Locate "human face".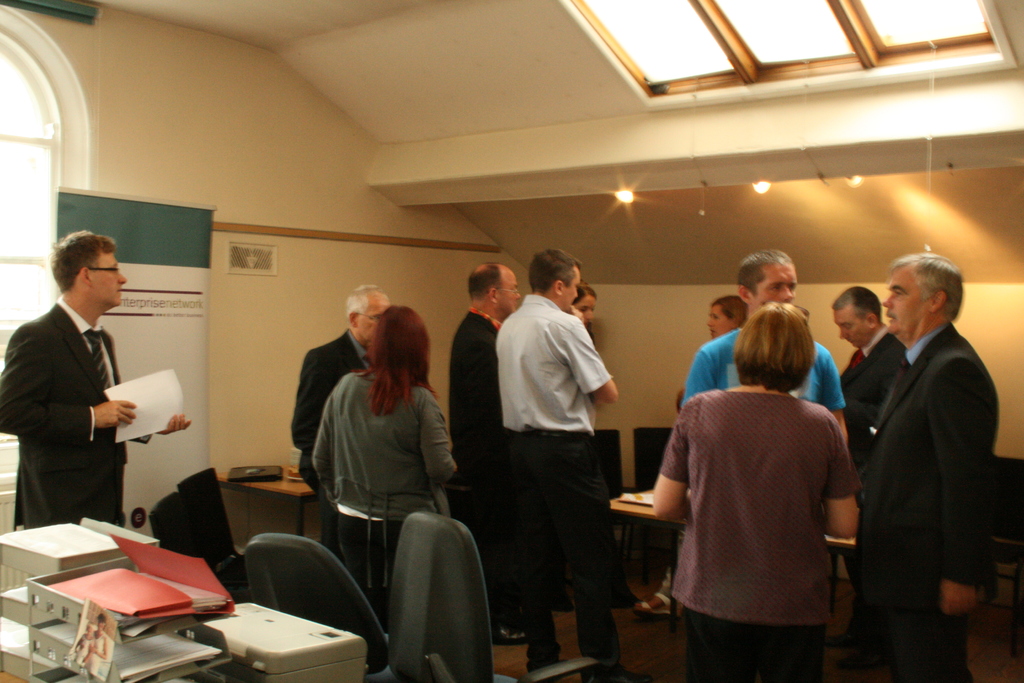
Bounding box: <bbox>559, 267, 580, 309</bbox>.
